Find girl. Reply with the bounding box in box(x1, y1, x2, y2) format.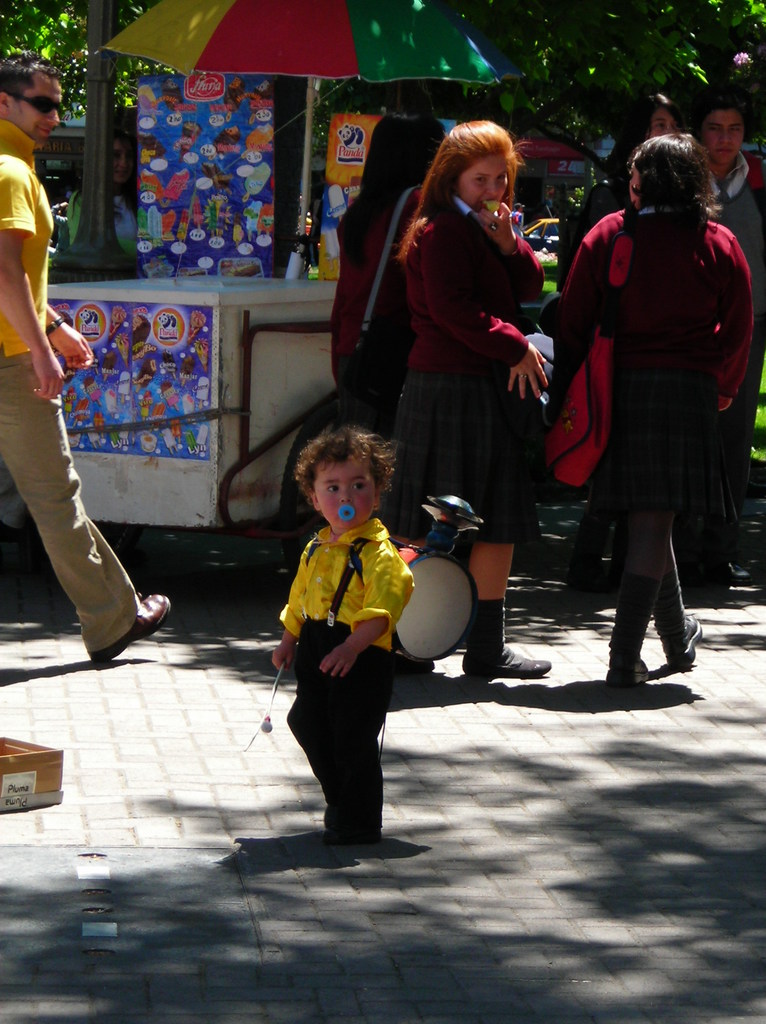
box(328, 113, 459, 440).
